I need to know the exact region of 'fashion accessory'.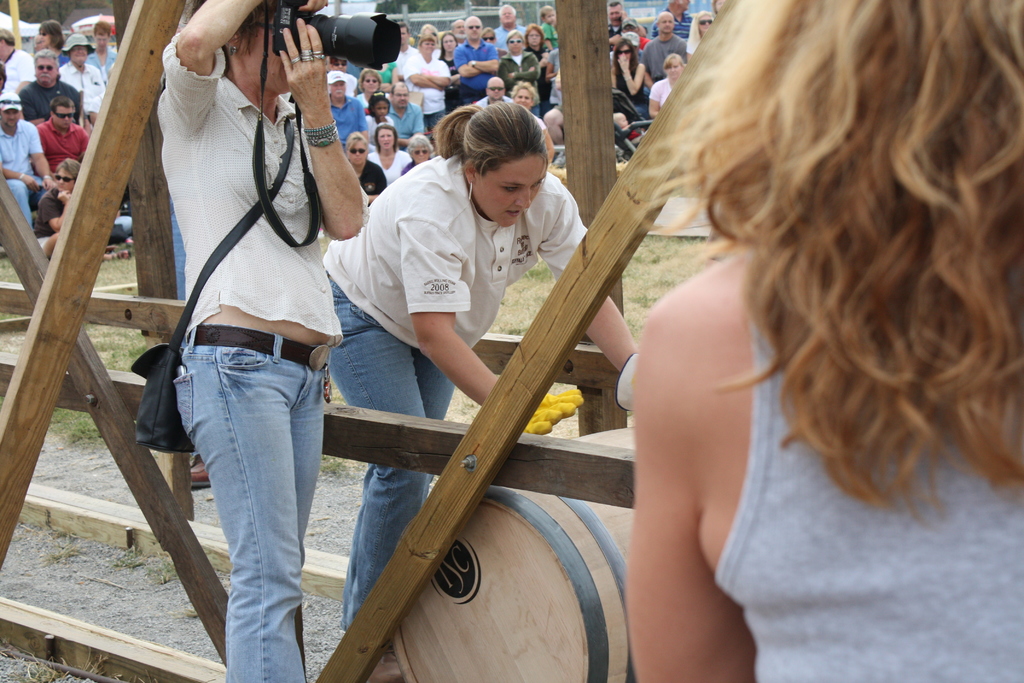
Region: select_region(470, 58, 479, 70).
